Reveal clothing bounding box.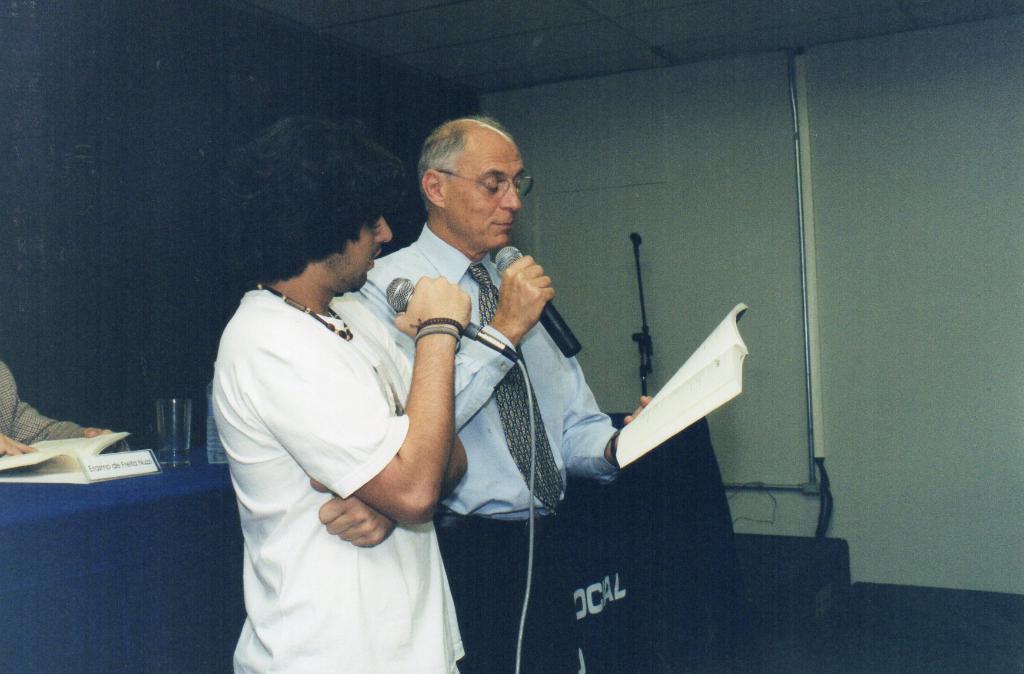
Revealed: box=[364, 226, 616, 673].
